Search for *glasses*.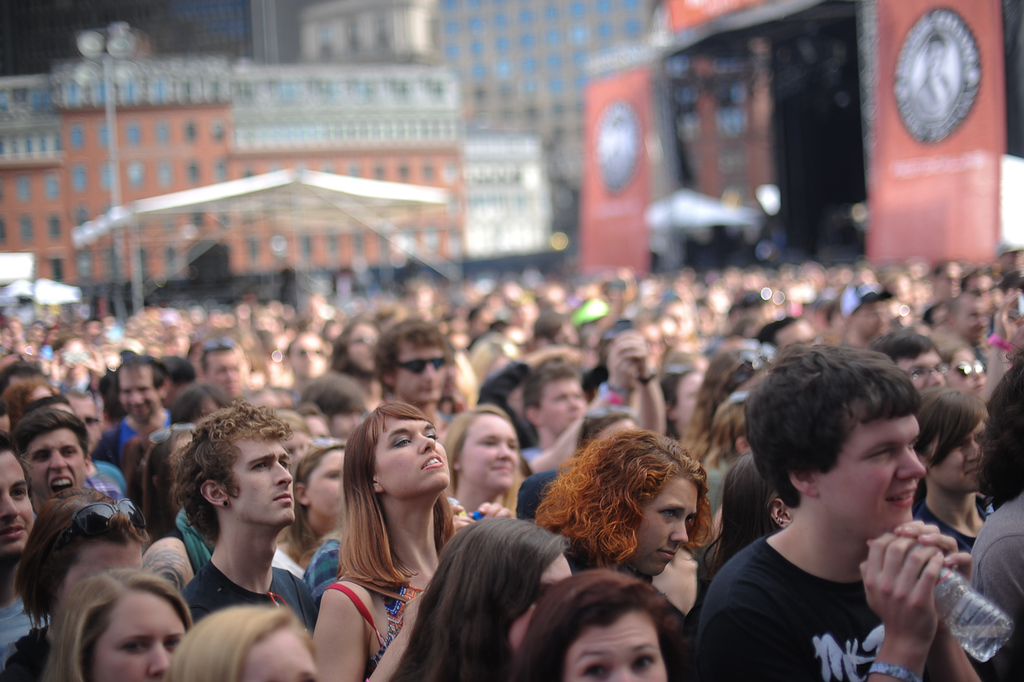
Found at {"left": 905, "top": 363, "right": 944, "bottom": 382}.
